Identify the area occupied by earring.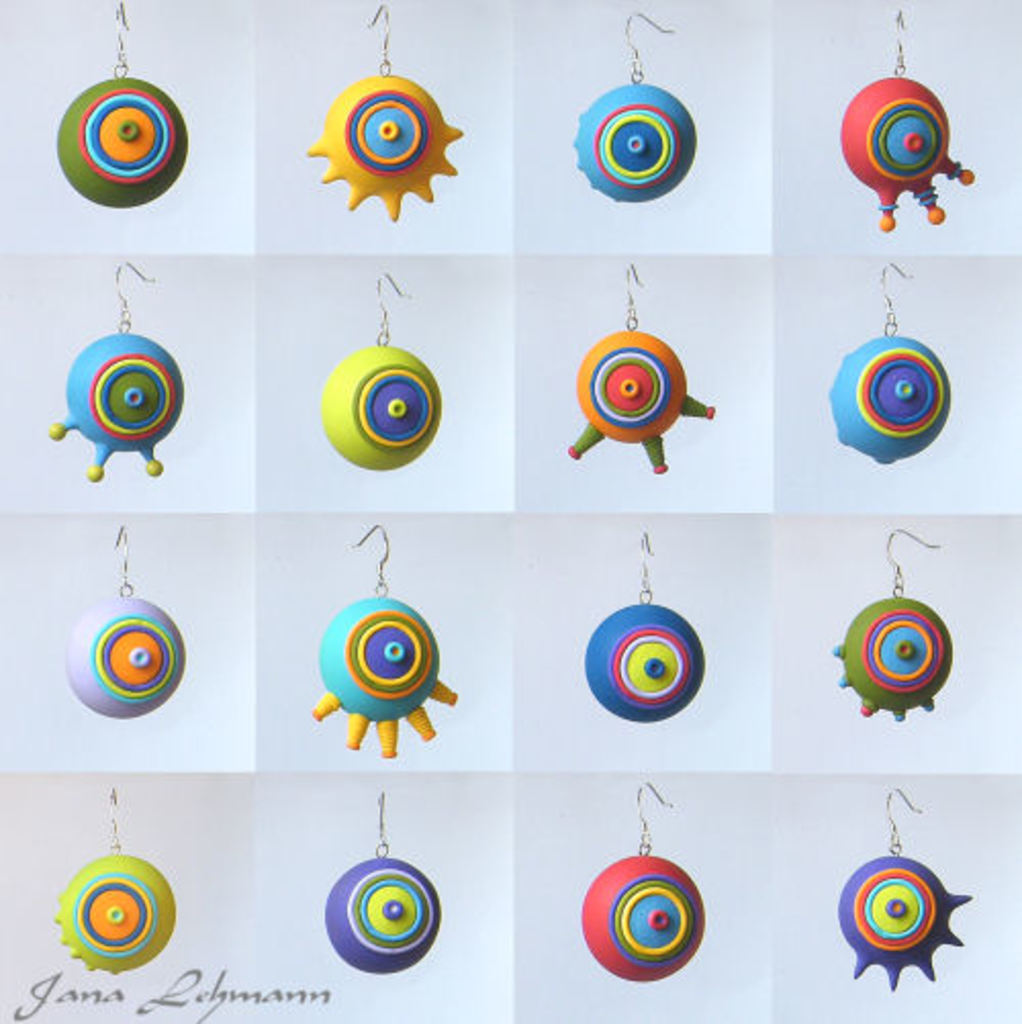
Area: x1=824, y1=262, x2=948, y2=466.
